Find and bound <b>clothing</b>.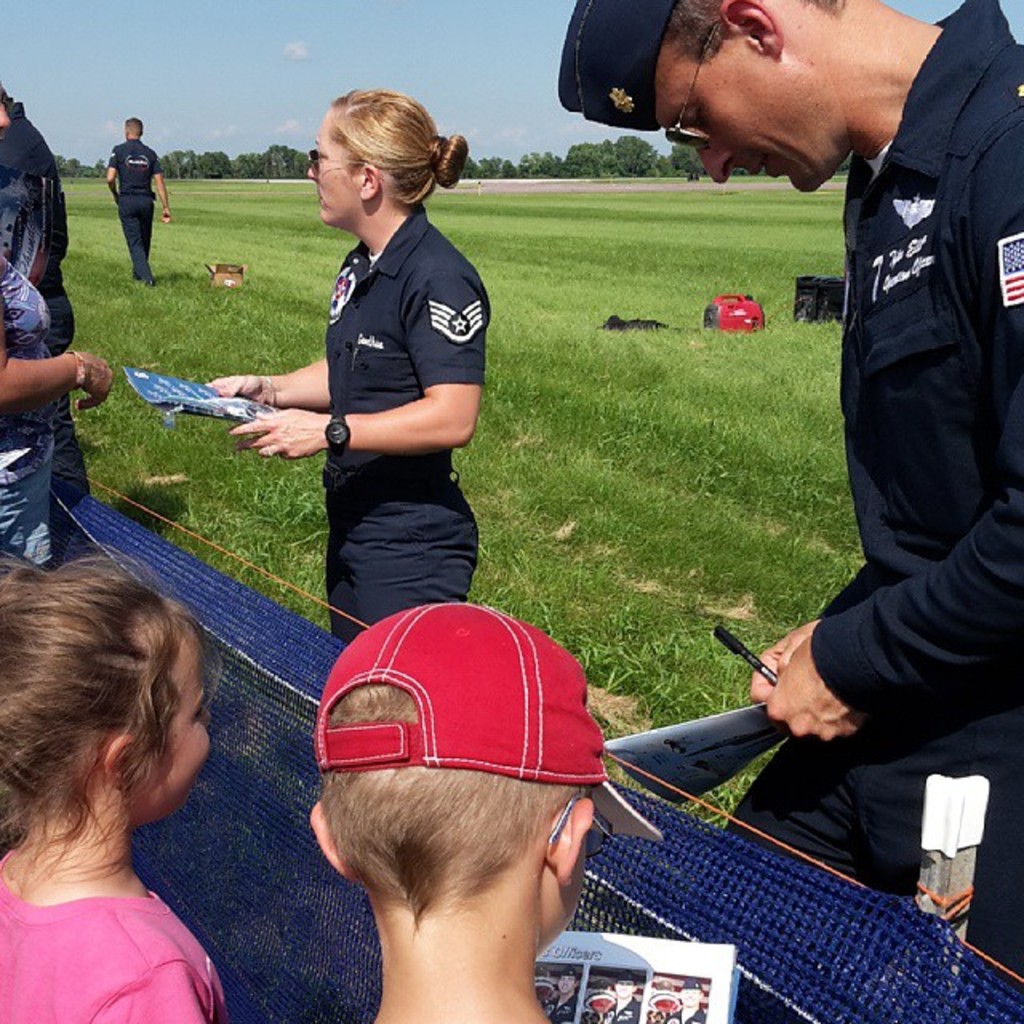
Bound: bbox=[0, 858, 232, 1022].
